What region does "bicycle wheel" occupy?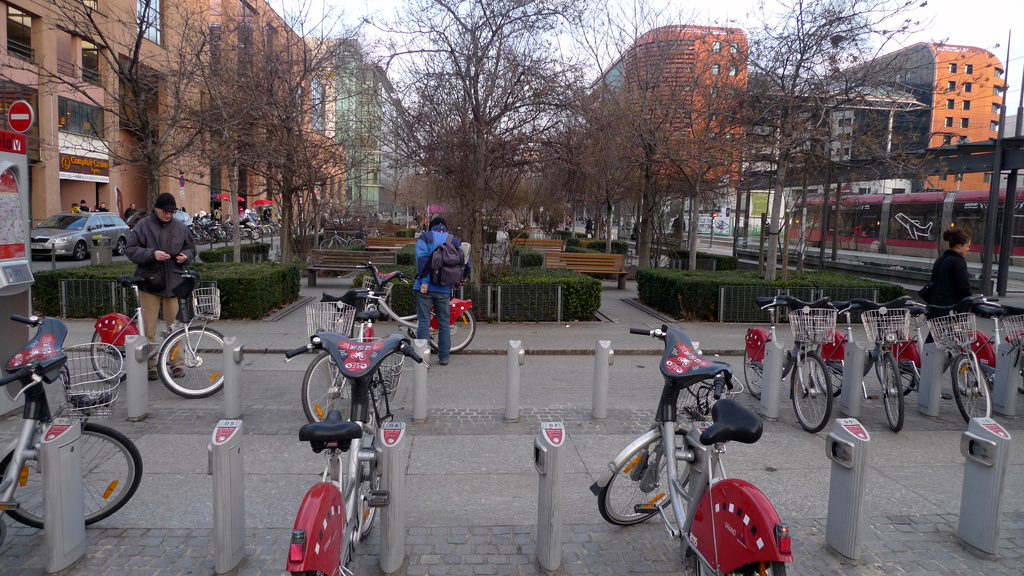
(951,355,993,423).
